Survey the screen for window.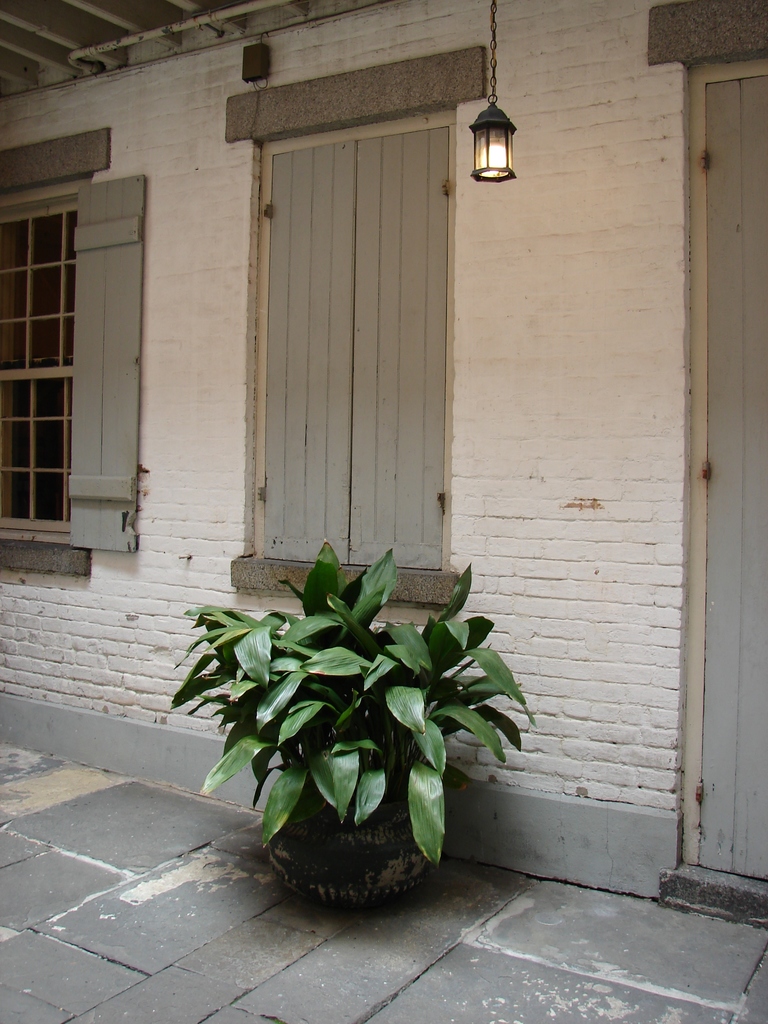
Survey found: [0, 125, 149, 572].
